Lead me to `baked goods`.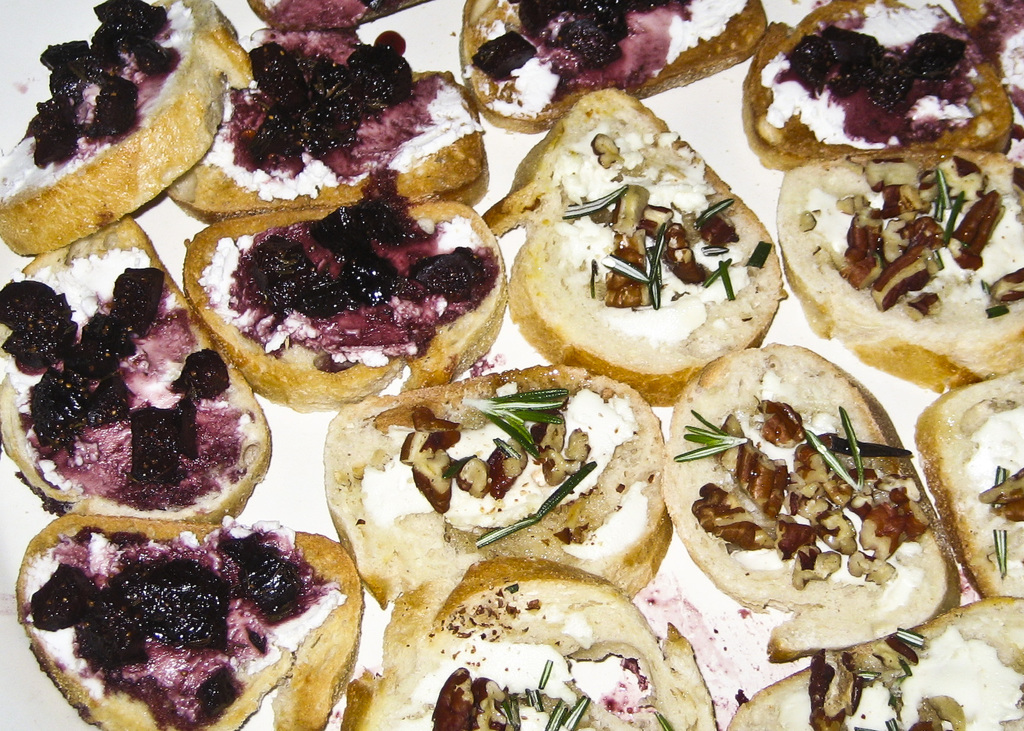
Lead to (11, 497, 360, 715).
